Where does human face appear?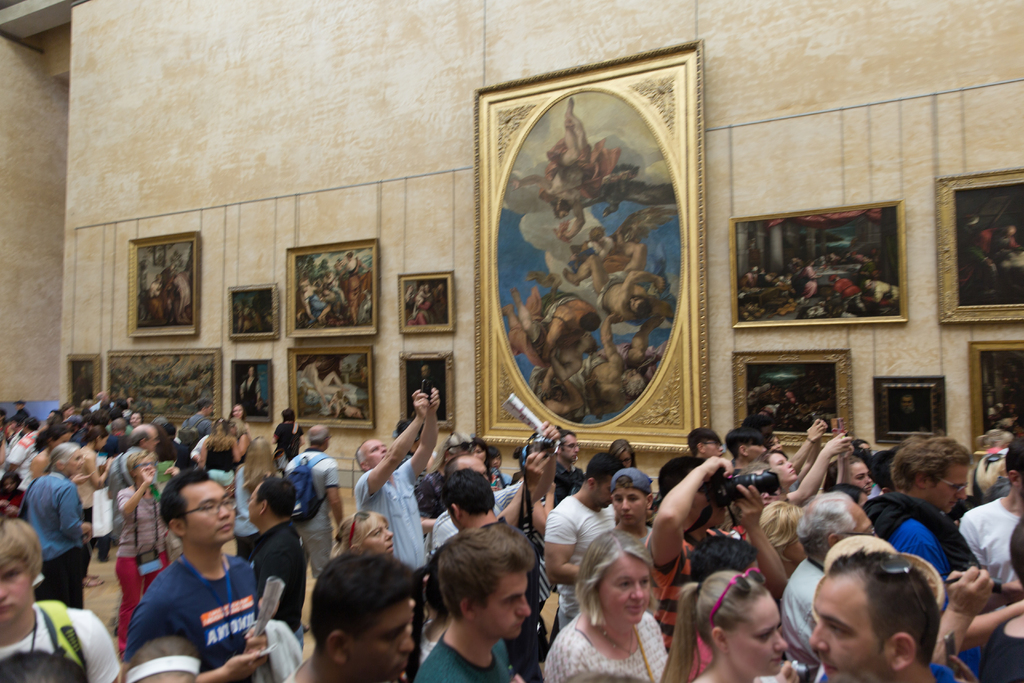
Appears at detection(0, 551, 38, 625).
